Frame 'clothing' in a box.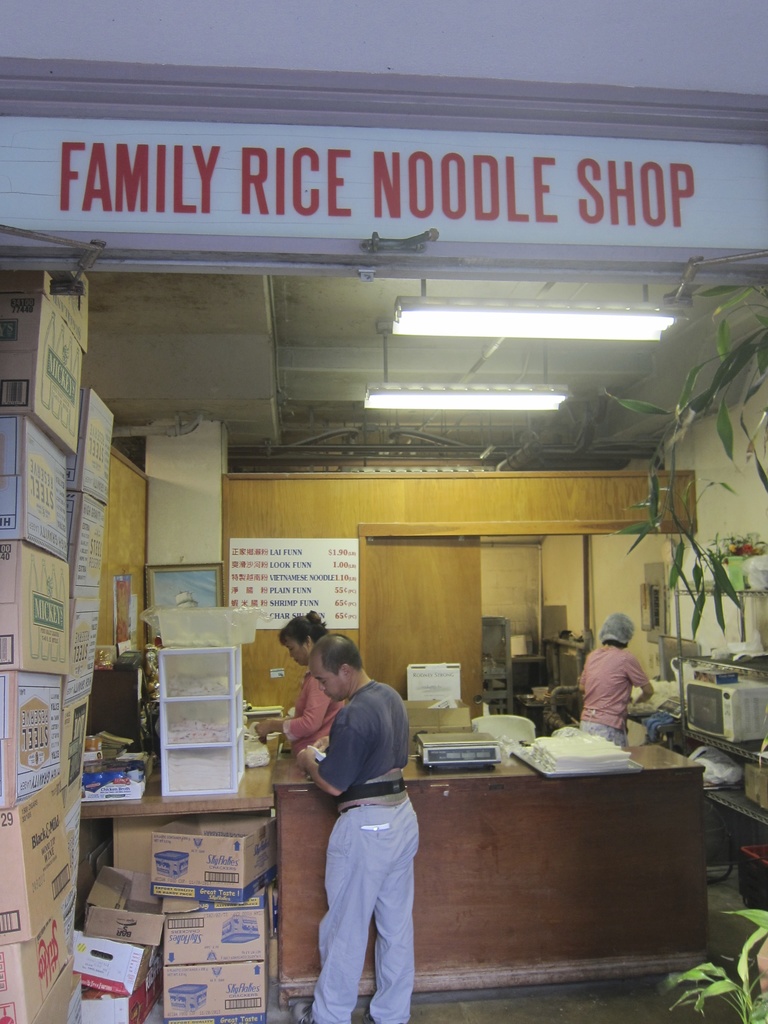
x1=280, y1=655, x2=344, y2=732.
